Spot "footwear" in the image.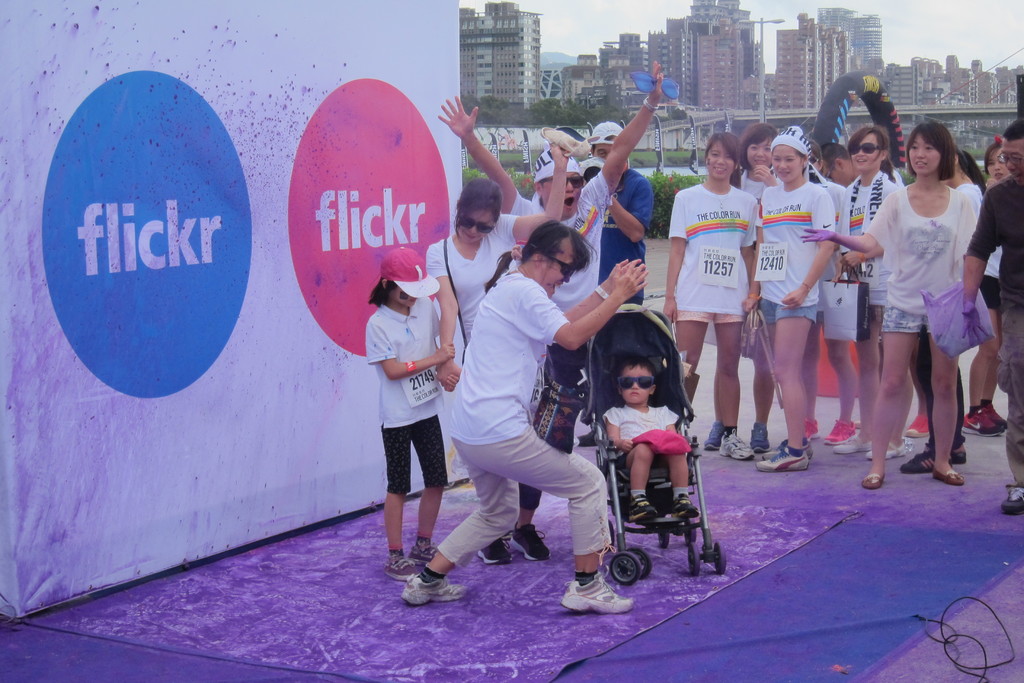
"footwear" found at box(754, 443, 812, 472).
